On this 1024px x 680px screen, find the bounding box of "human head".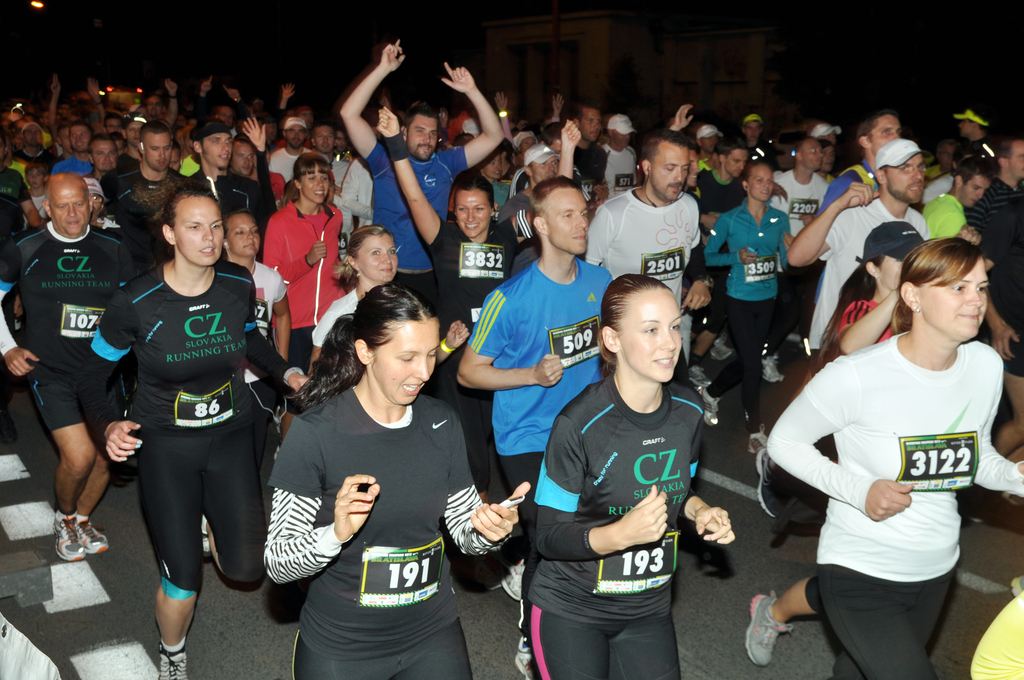
Bounding box: [left=191, top=122, right=232, bottom=171].
